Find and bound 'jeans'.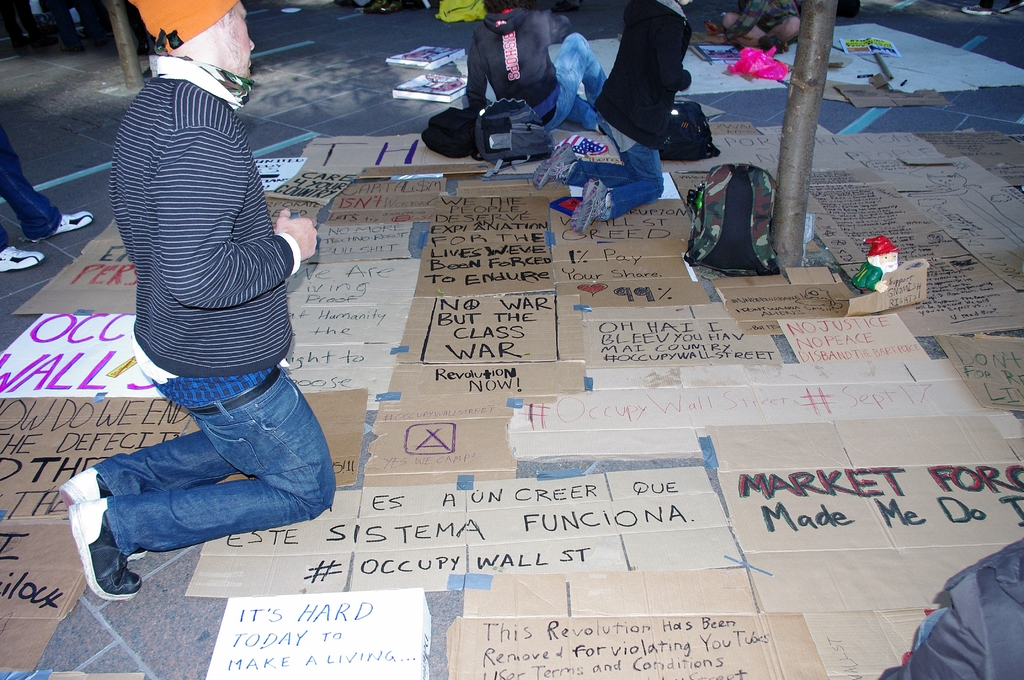
Bound: [x1=0, y1=129, x2=66, y2=250].
